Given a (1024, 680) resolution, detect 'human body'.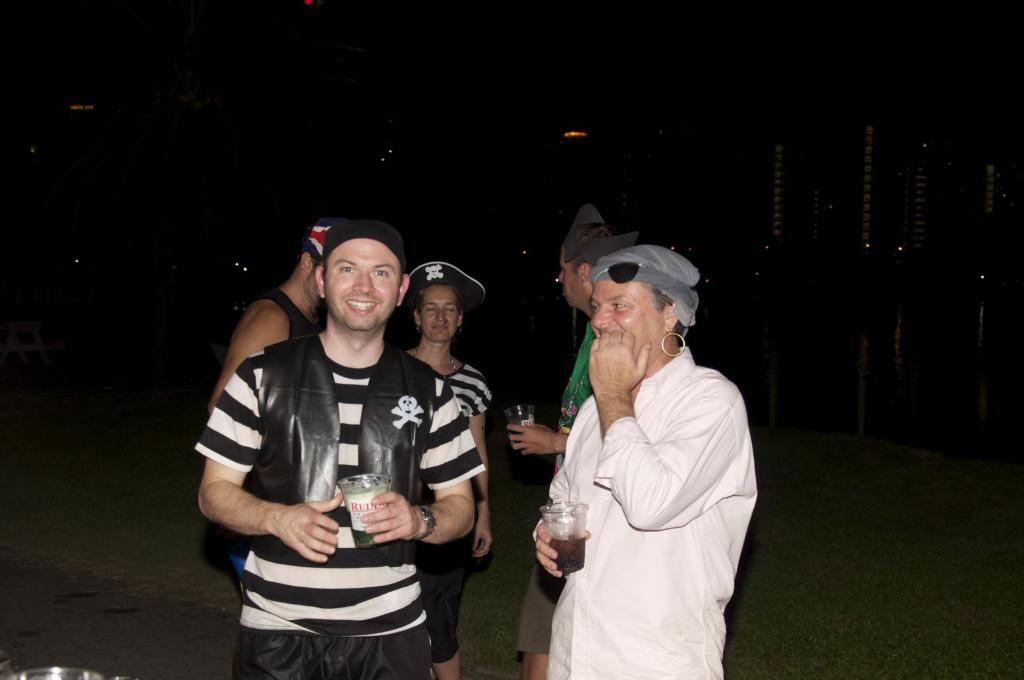
[511,313,600,679].
